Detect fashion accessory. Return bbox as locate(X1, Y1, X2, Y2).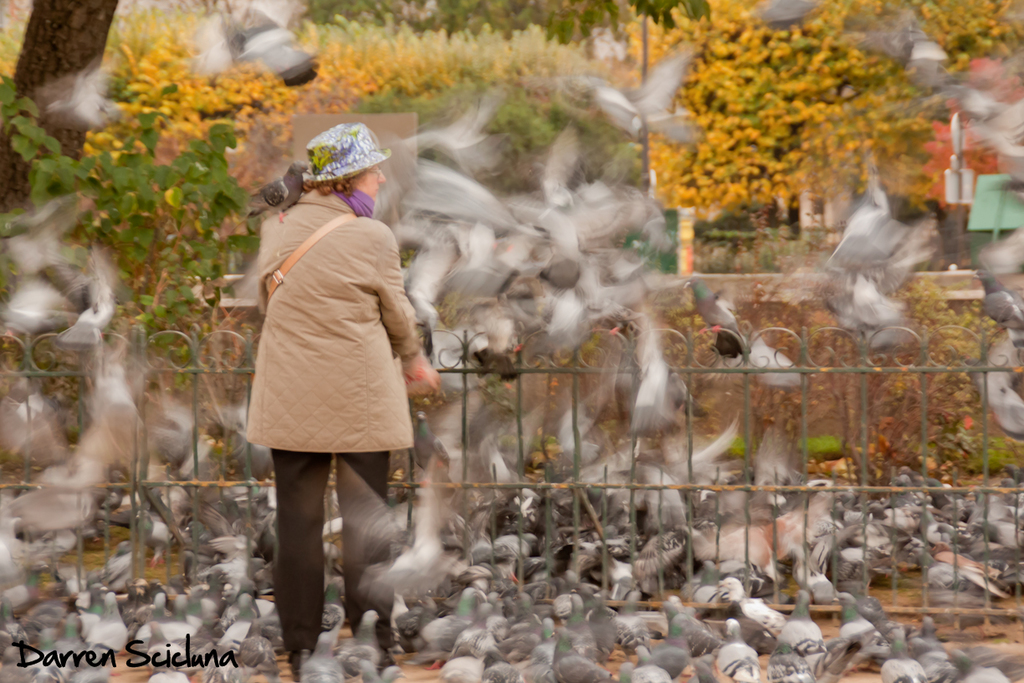
locate(300, 122, 392, 193).
